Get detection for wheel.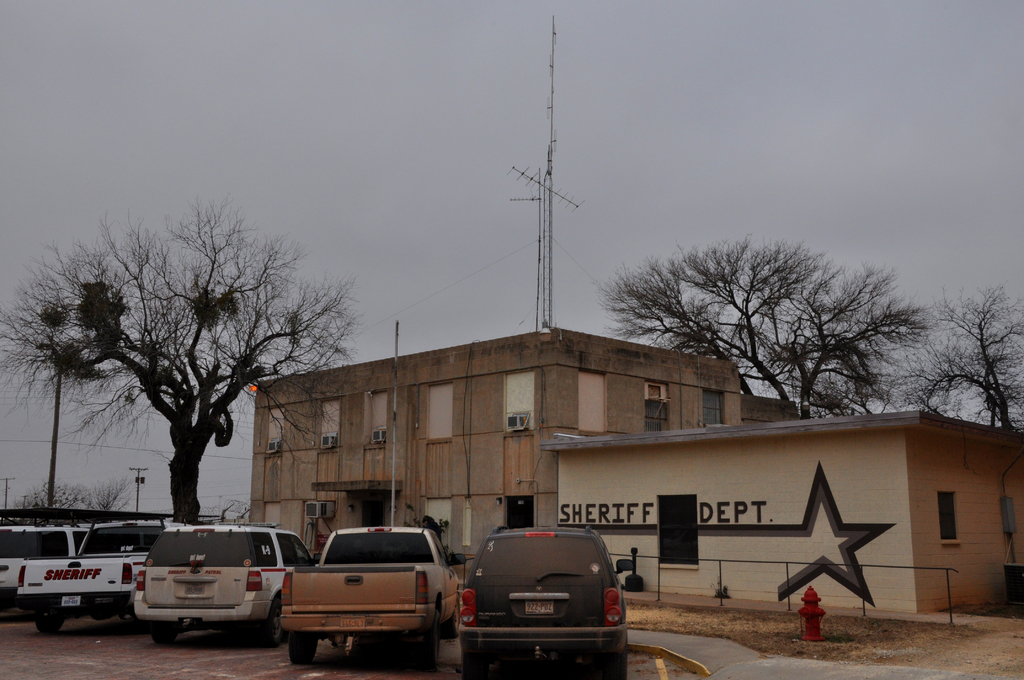
Detection: <box>608,644,627,679</box>.
